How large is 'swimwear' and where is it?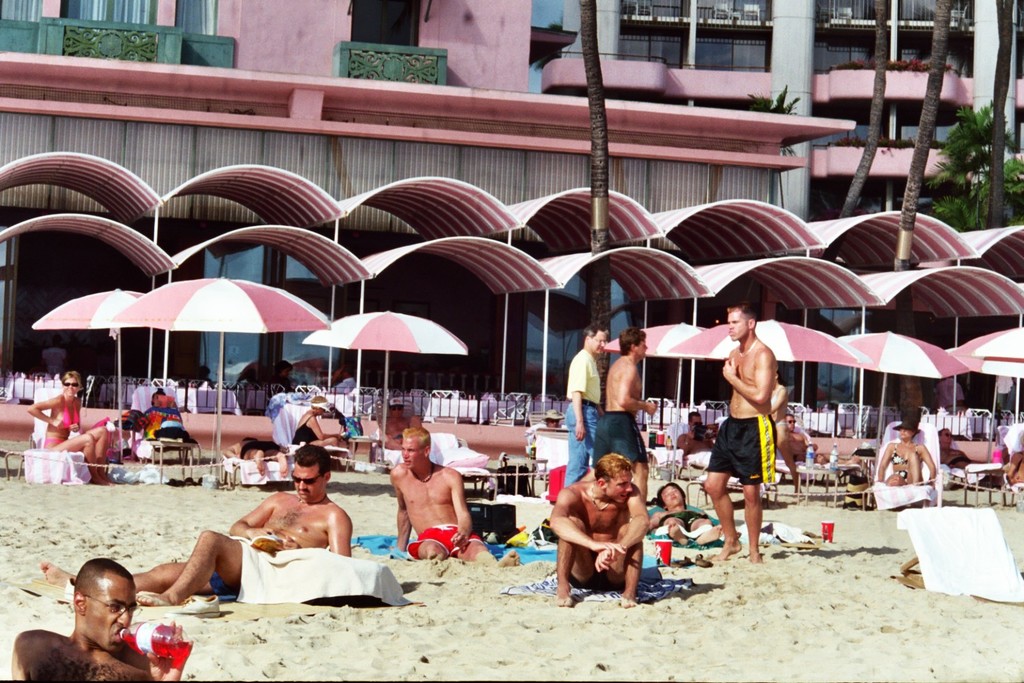
Bounding box: {"left": 232, "top": 535, "right": 295, "bottom": 552}.
